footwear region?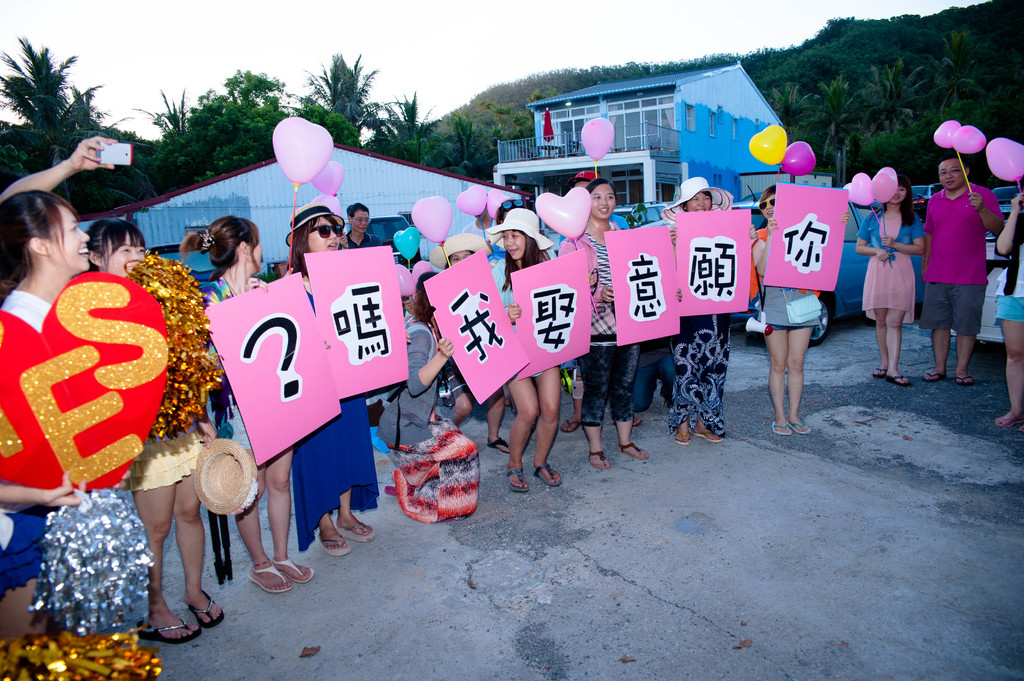
508/467/529/492
